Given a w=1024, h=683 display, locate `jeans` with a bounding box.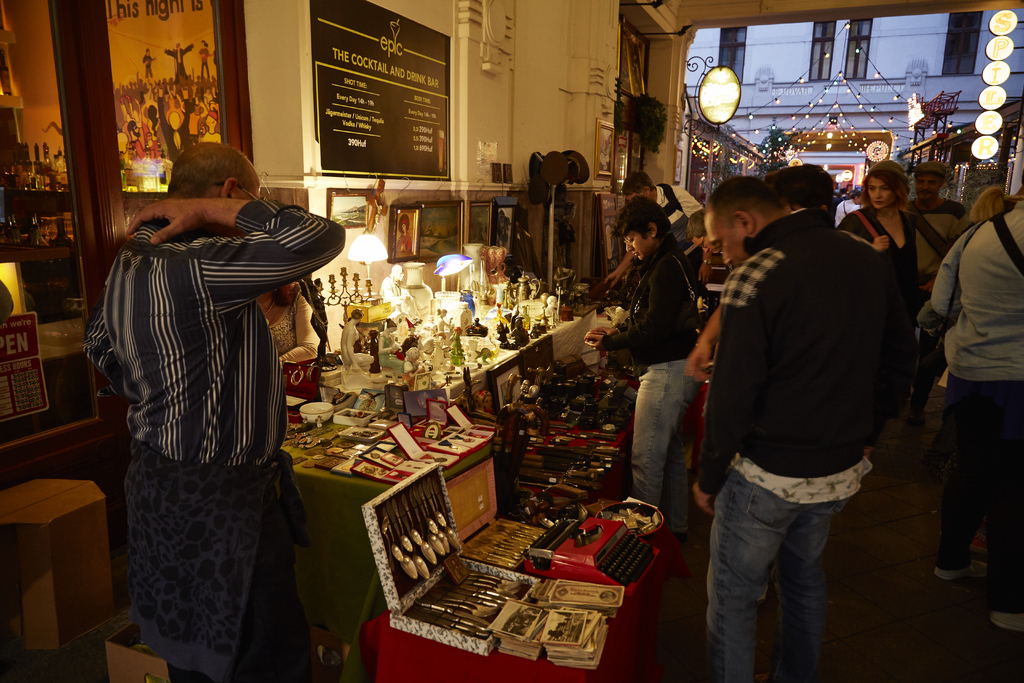
Located: bbox=(629, 361, 707, 507).
